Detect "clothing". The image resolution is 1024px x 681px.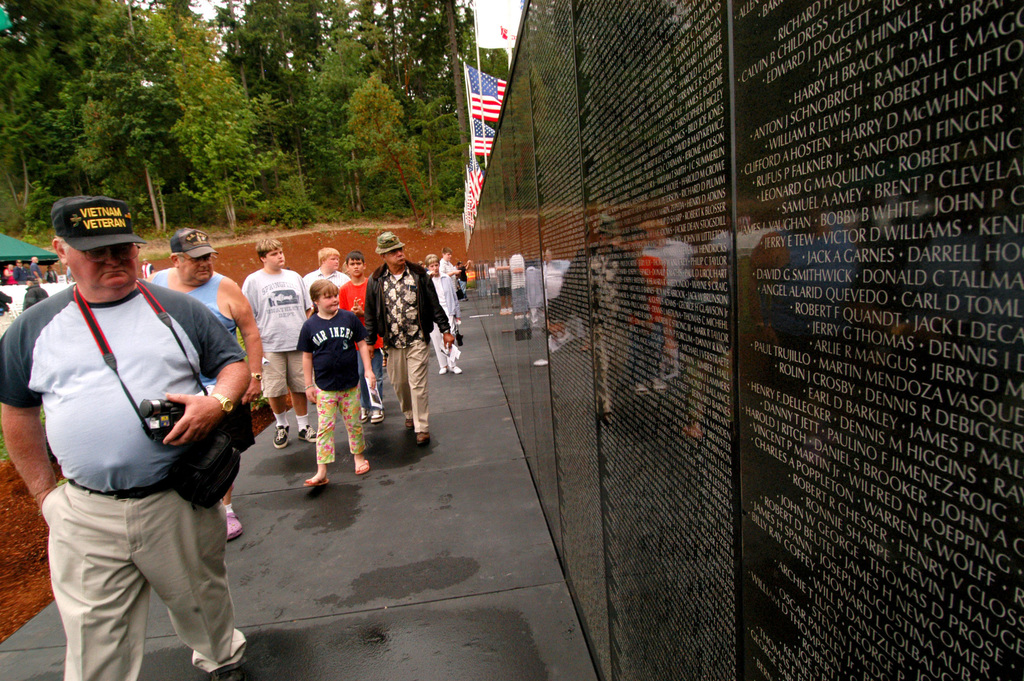
293:313:364:466.
